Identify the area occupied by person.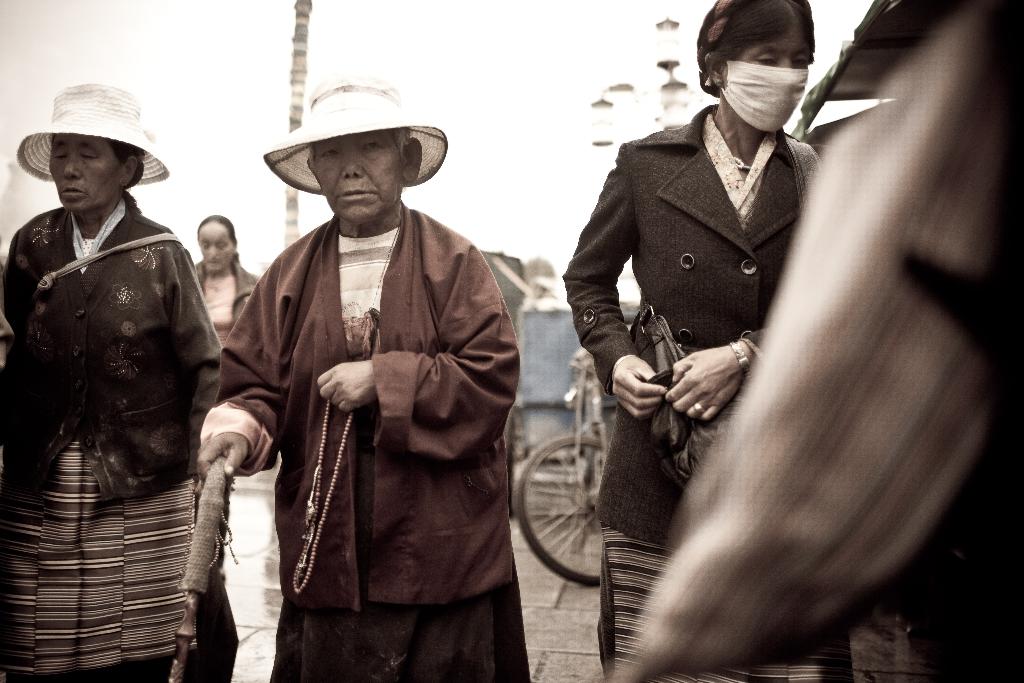
Area: <box>193,76,525,682</box>.
